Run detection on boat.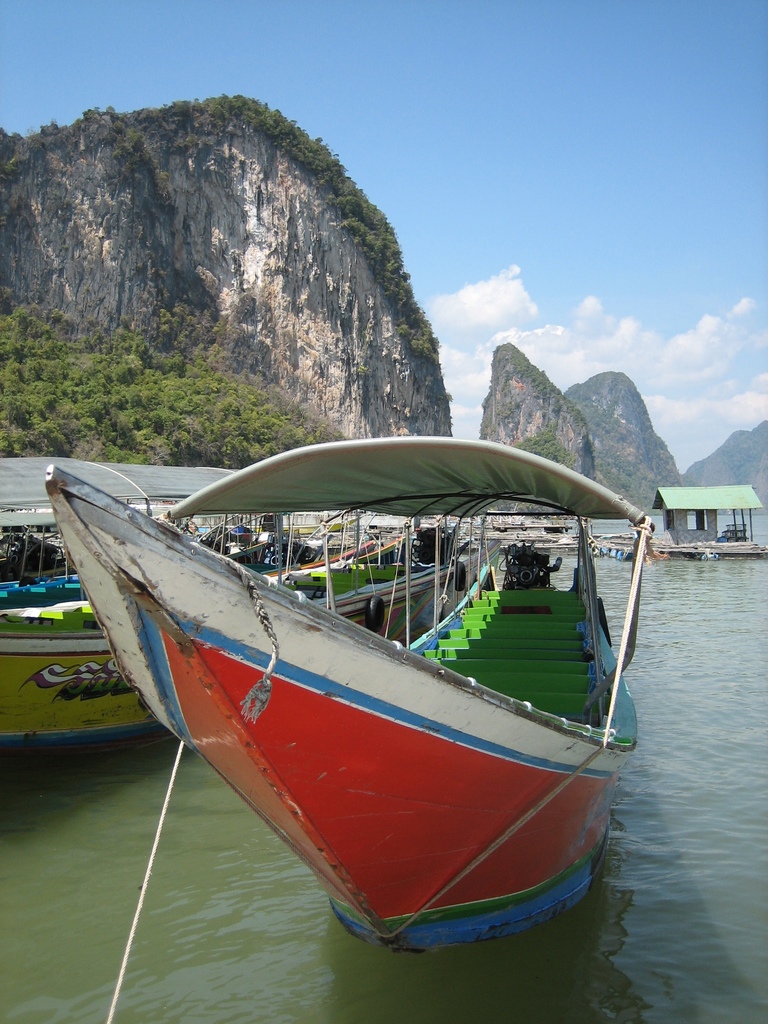
Result: l=12, t=392, r=703, b=893.
